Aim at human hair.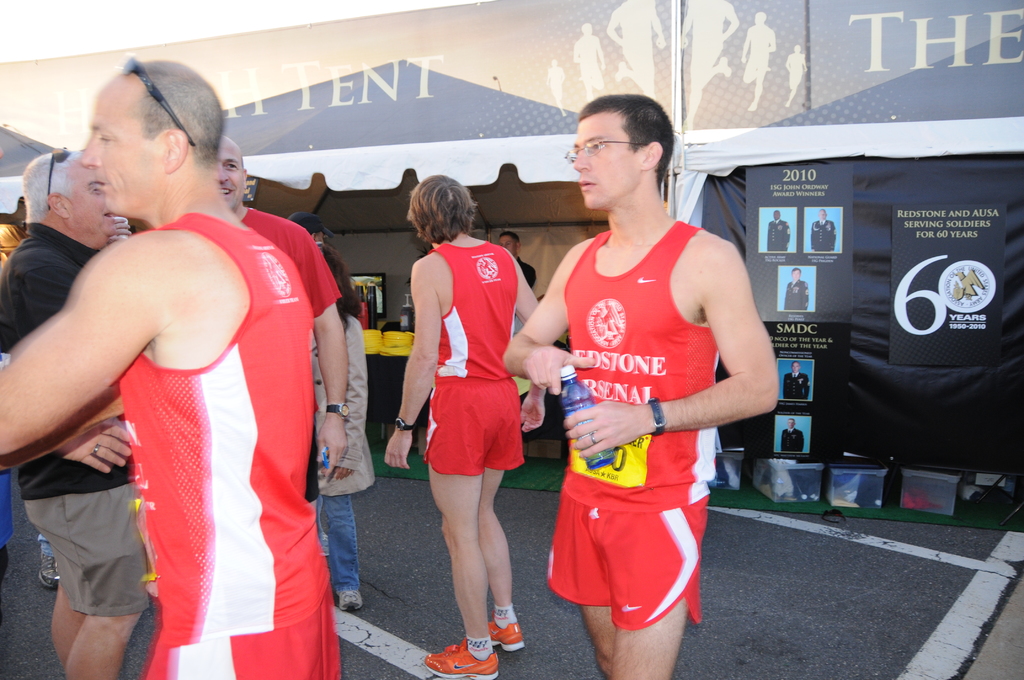
Aimed at 22:150:80:223.
